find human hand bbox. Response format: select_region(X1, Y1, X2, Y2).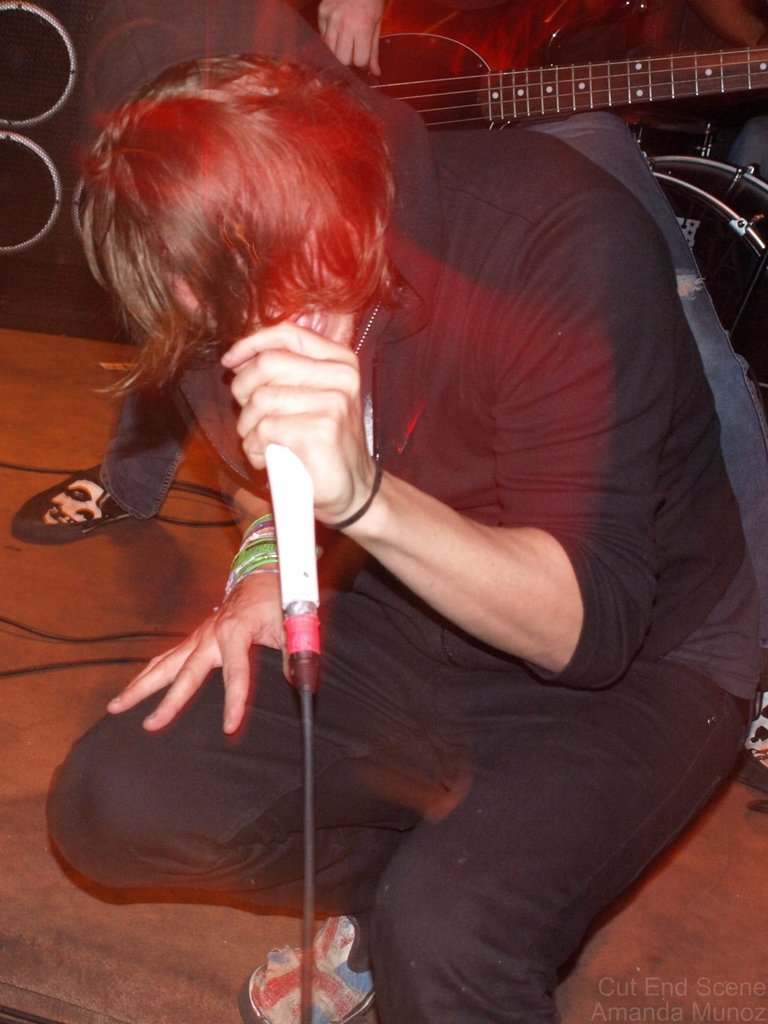
select_region(218, 319, 370, 522).
